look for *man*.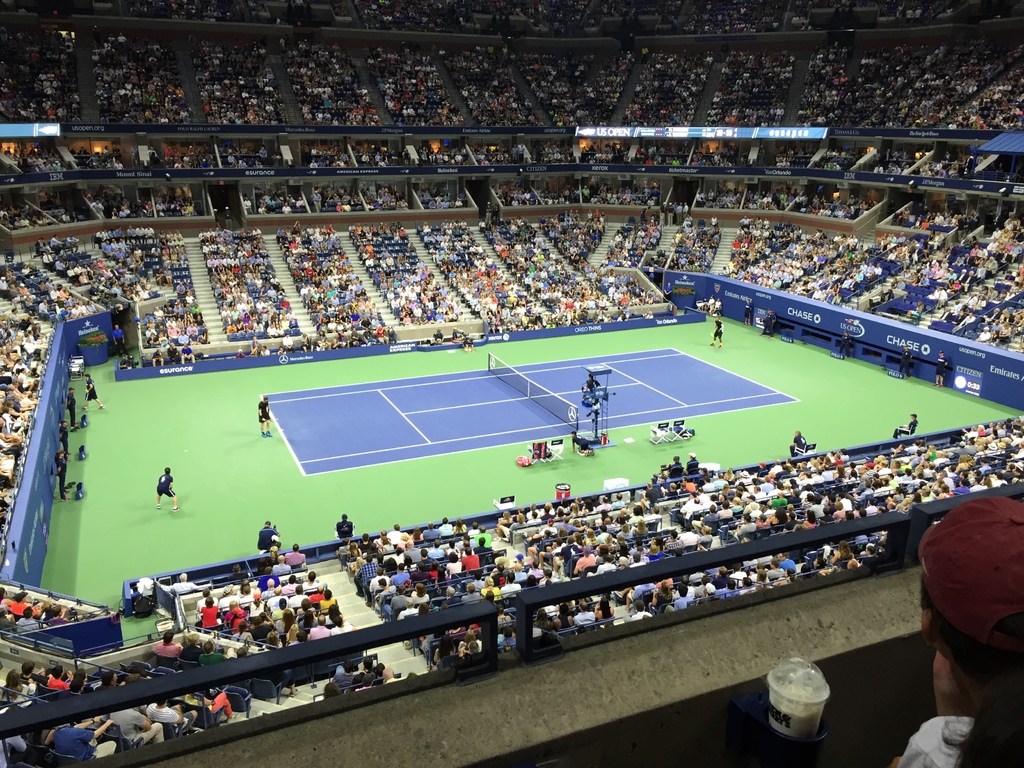
Found: 384, 582, 412, 623.
